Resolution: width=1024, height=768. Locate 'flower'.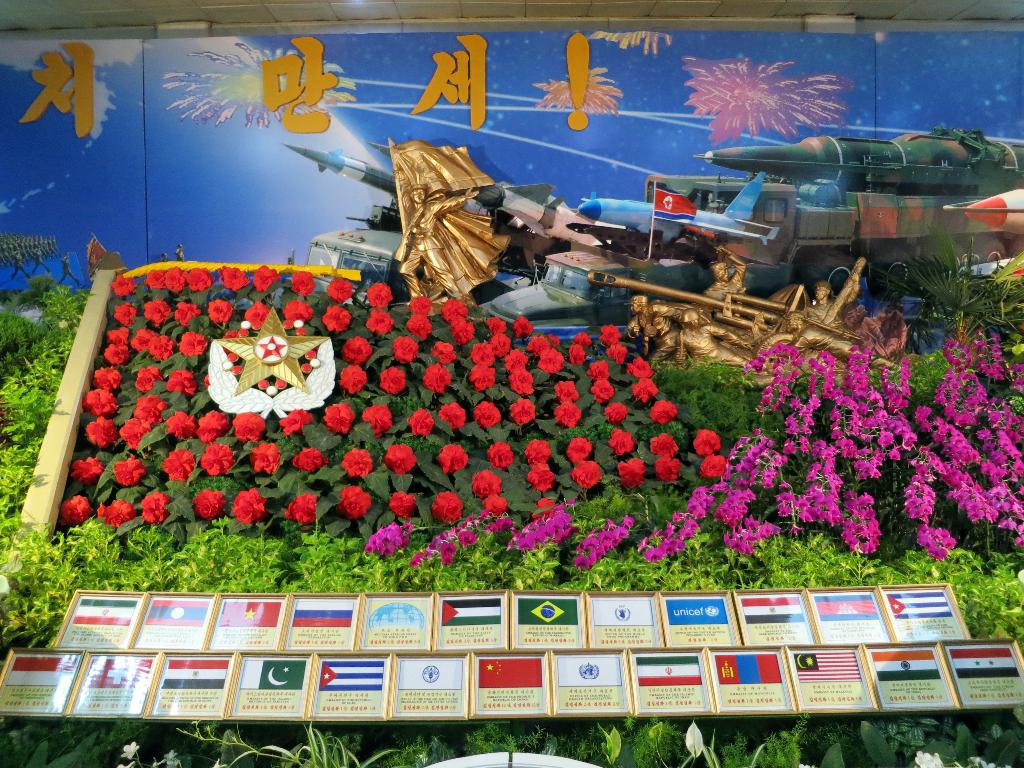
<bbox>201, 445, 235, 473</bbox>.
